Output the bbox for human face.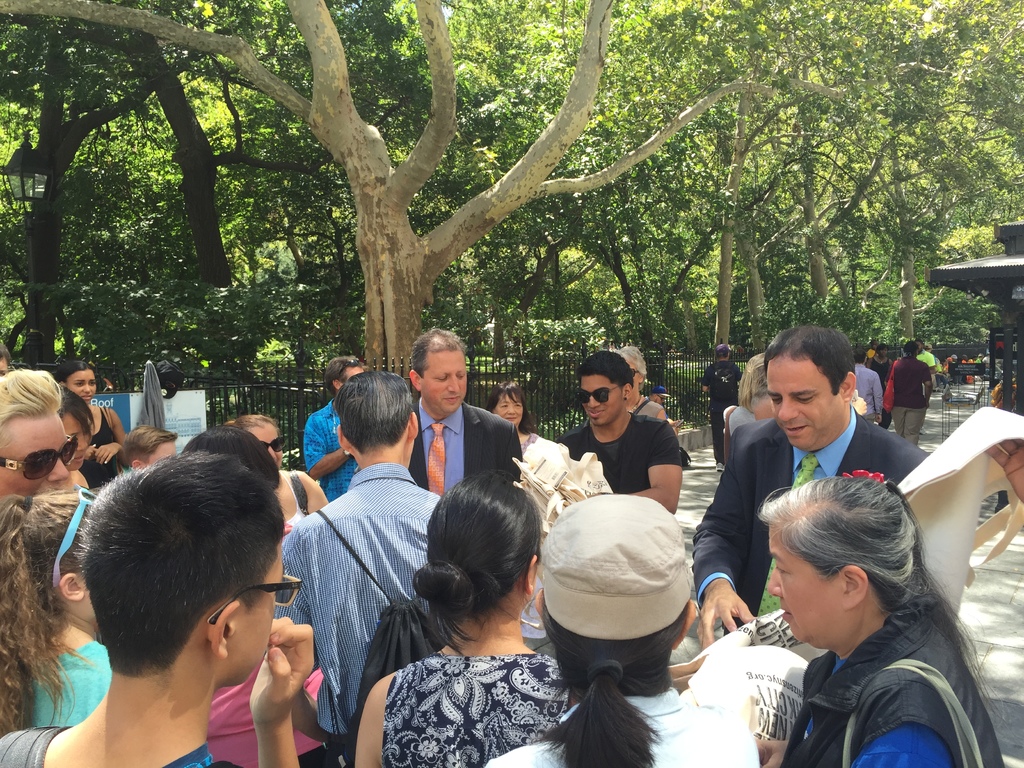
[left=340, top=365, right=365, bottom=384].
